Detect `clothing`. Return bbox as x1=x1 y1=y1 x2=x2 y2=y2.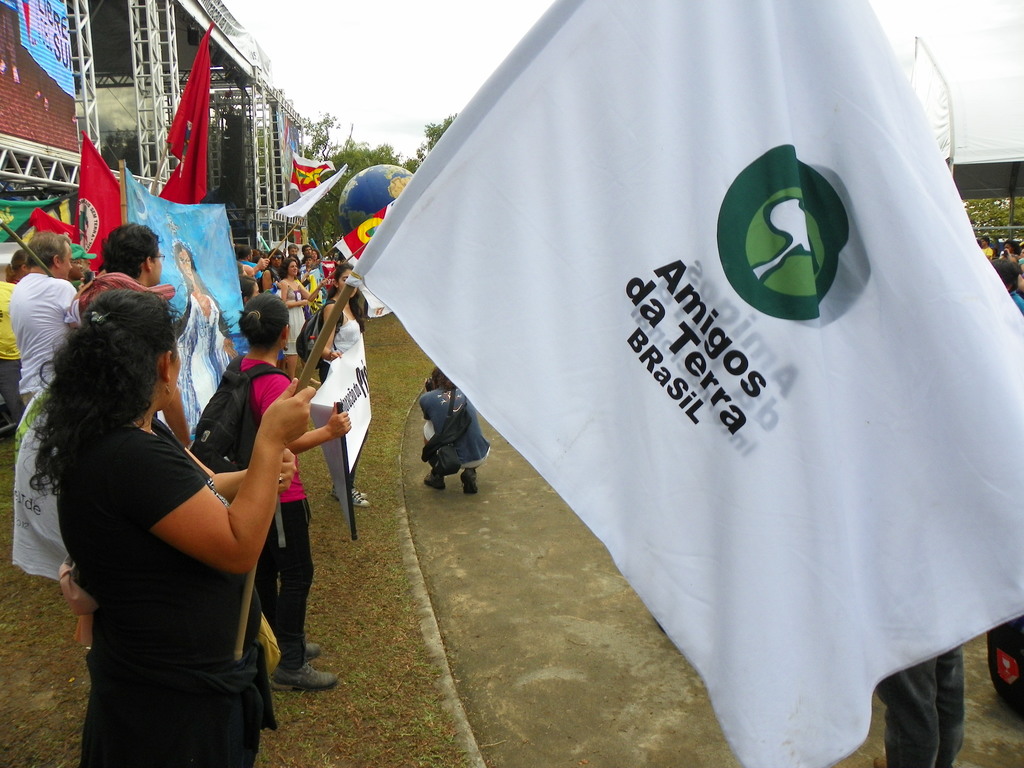
x1=5 y1=271 x2=78 y2=407.
